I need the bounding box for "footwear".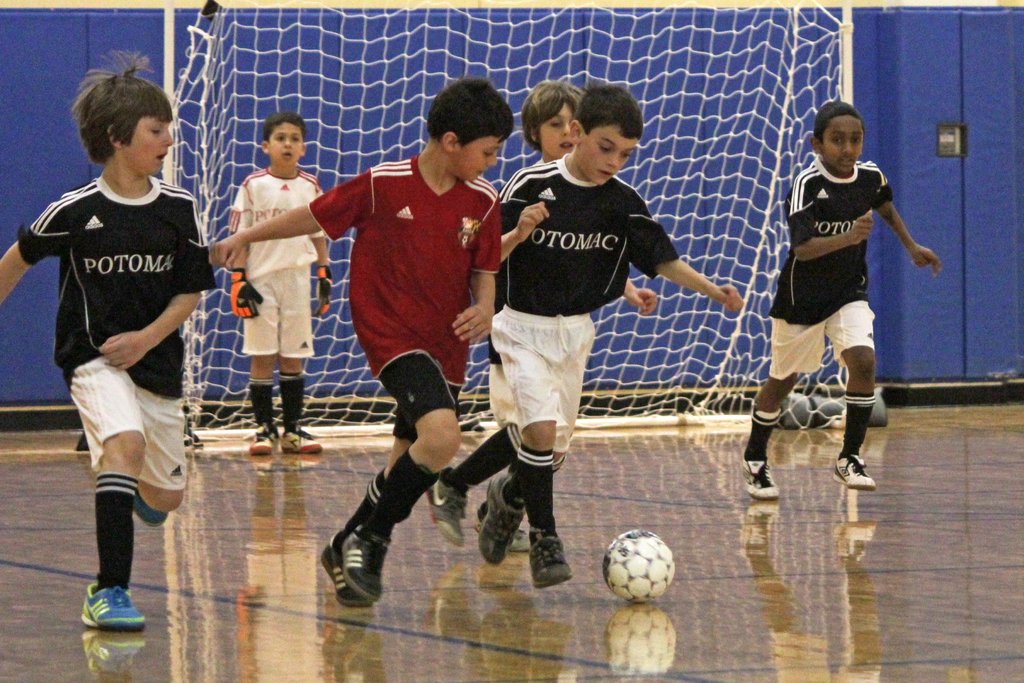
Here it is: bbox=[476, 500, 529, 551].
